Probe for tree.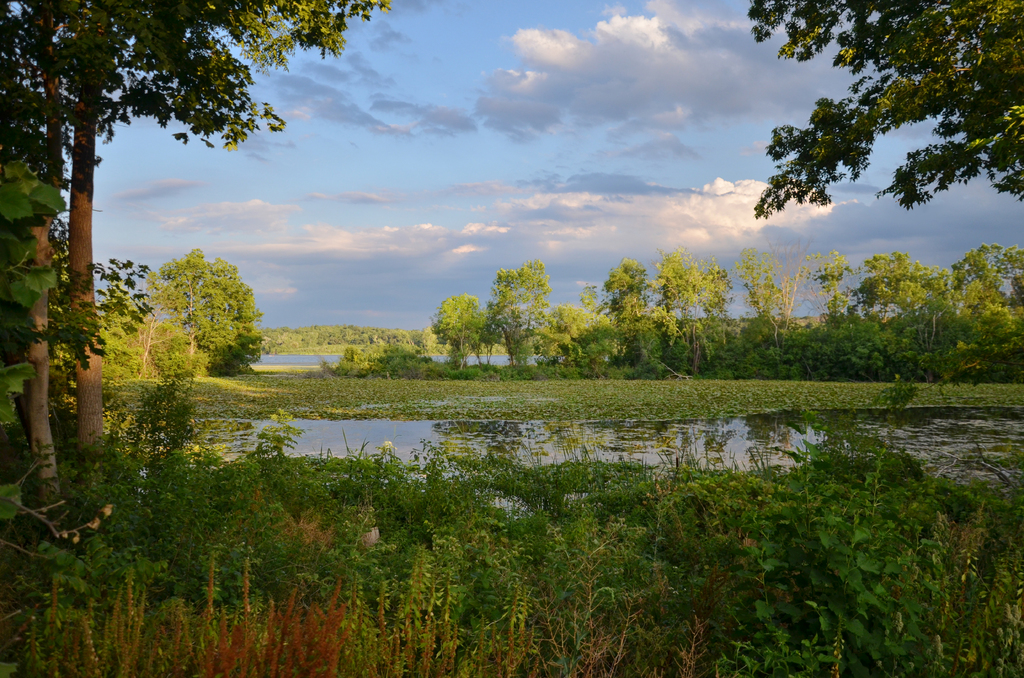
Probe result: detection(549, 298, 612, 373).
